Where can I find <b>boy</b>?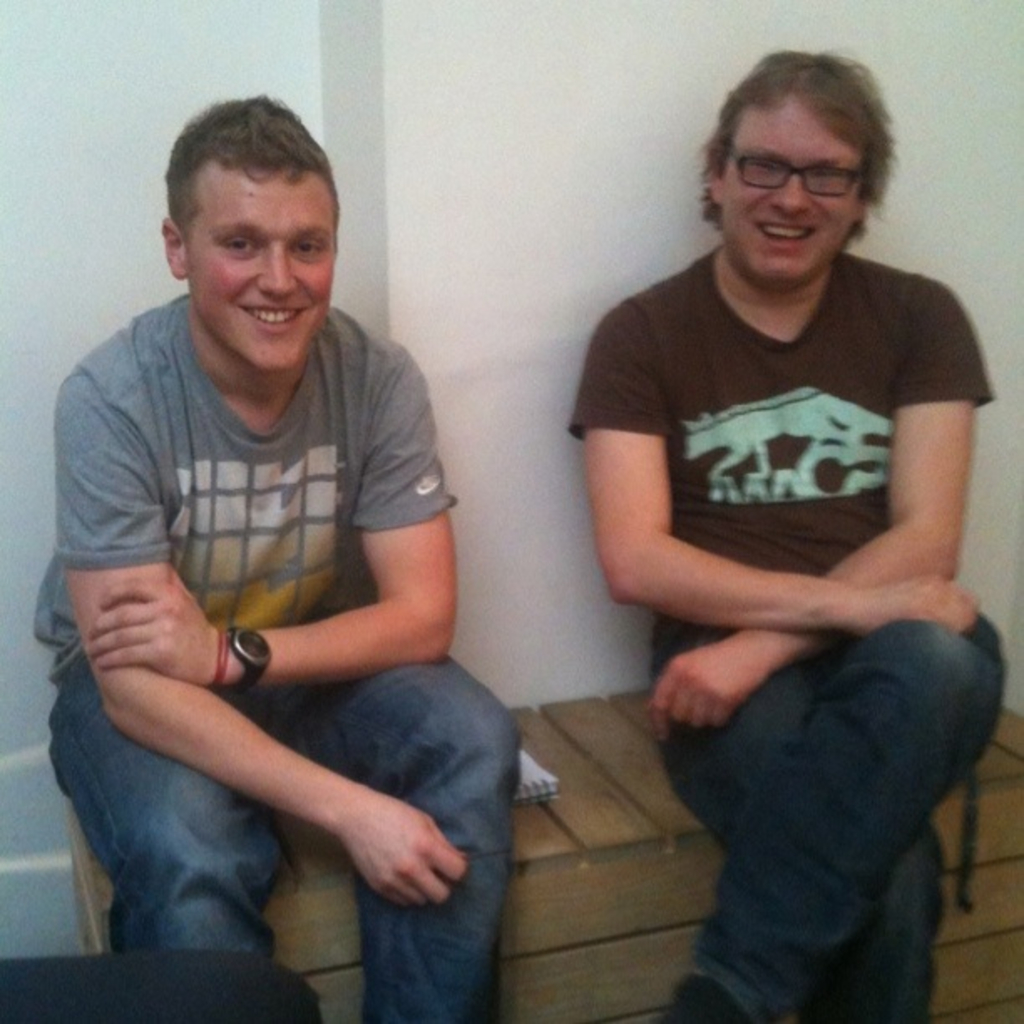
You can find it at l=3, t=77, r=530, b=999.
